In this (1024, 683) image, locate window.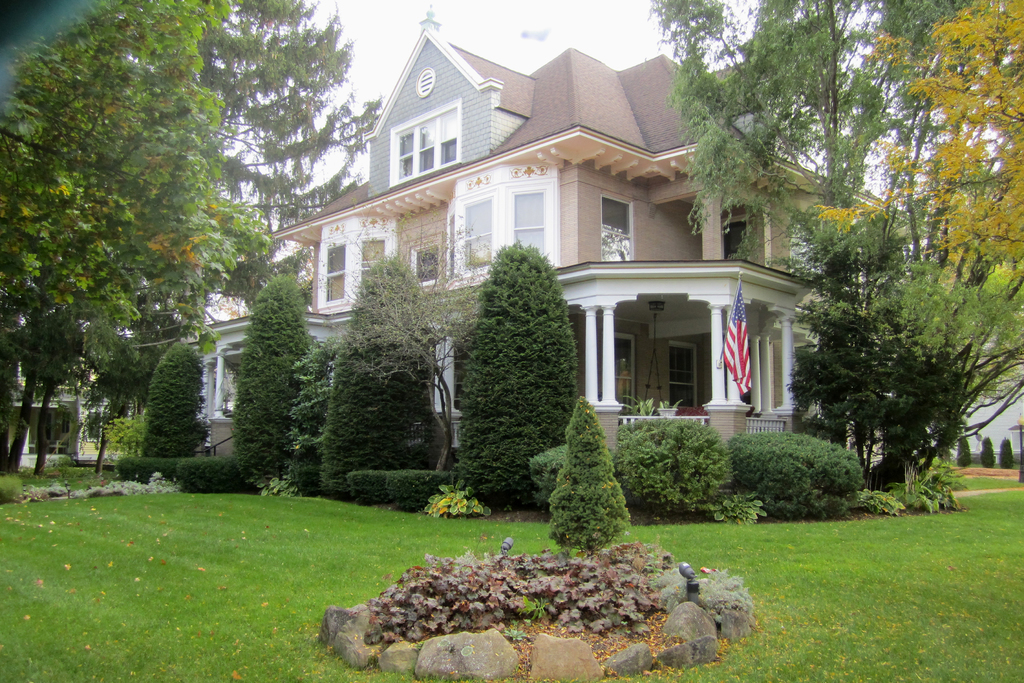
Bounding box: 446/168/559/290.
